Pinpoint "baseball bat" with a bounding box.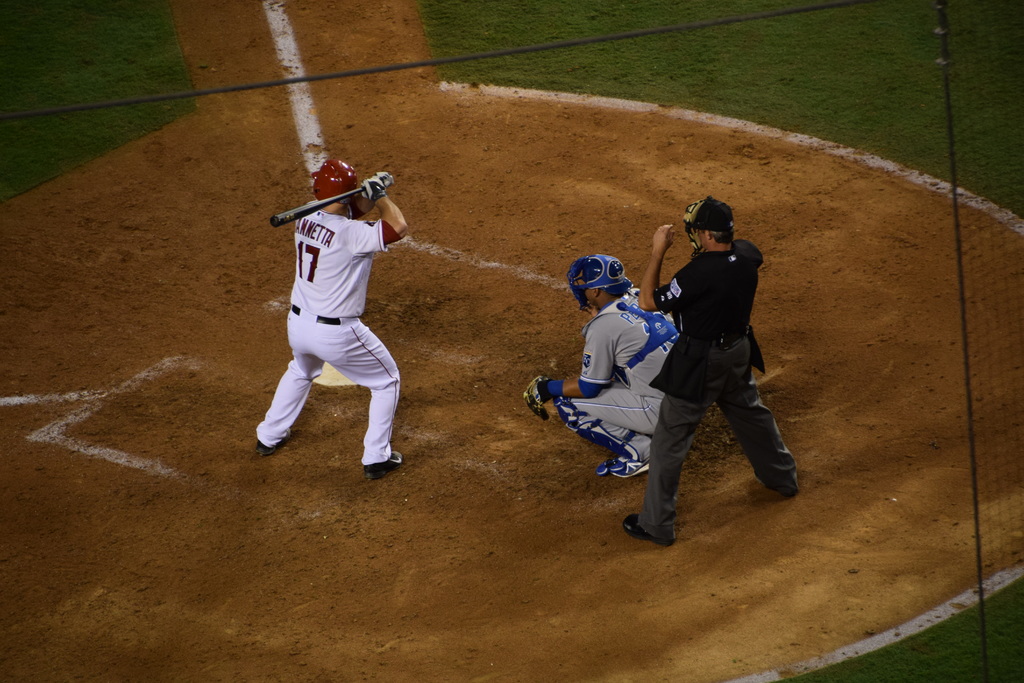
{"left": 271, "top": 183, "right": 369, "bottom": 228}.
